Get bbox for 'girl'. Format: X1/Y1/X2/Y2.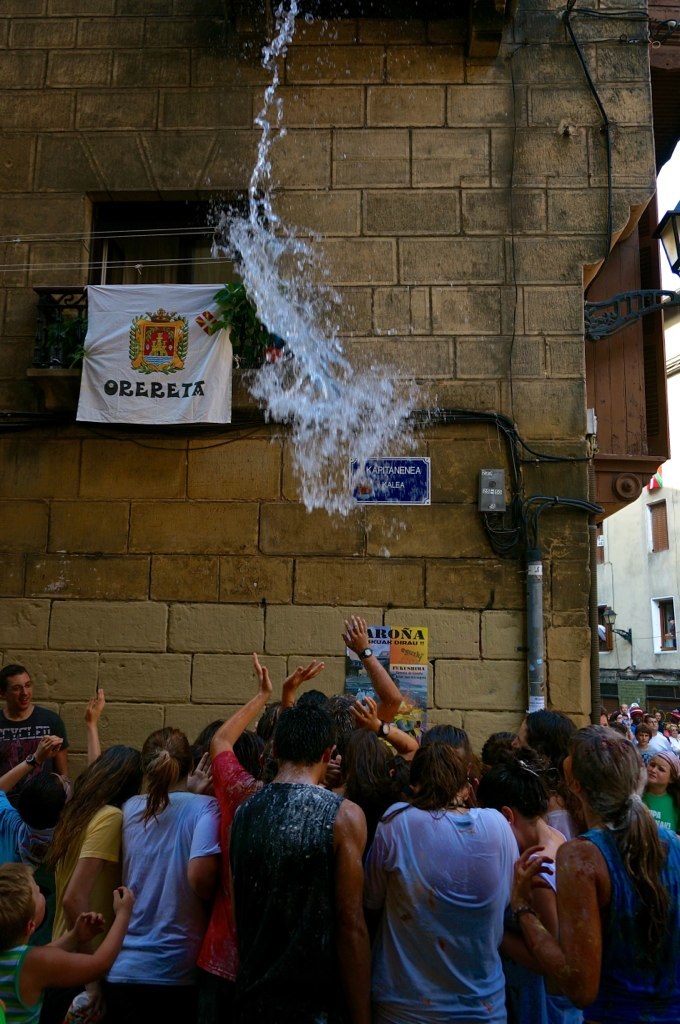
360/721/525/1023.
